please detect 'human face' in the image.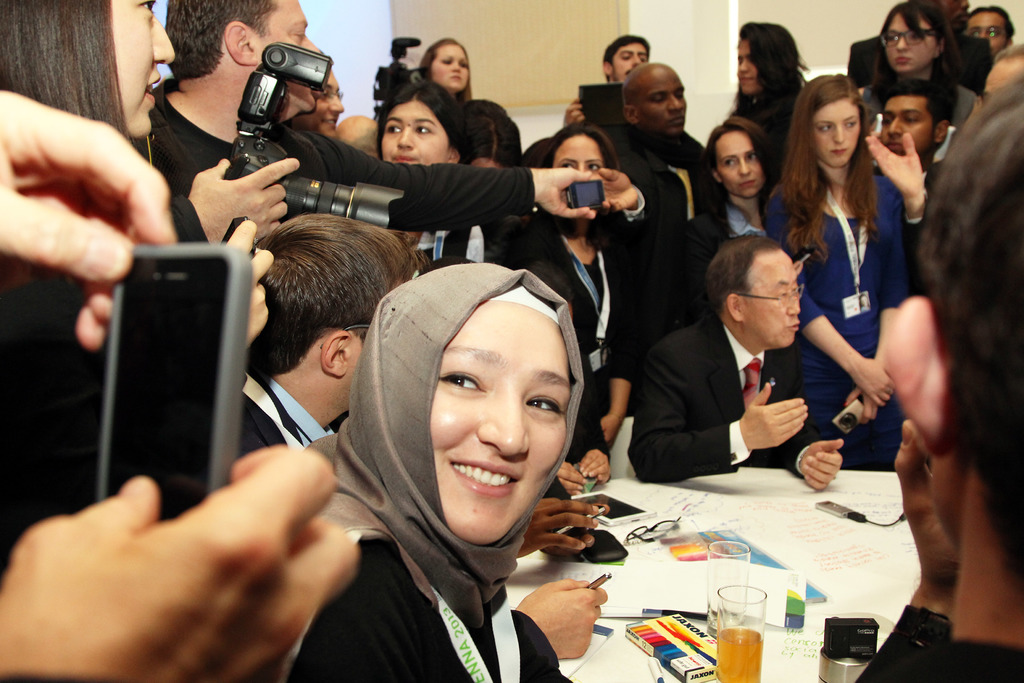
(382,97,452,165).
